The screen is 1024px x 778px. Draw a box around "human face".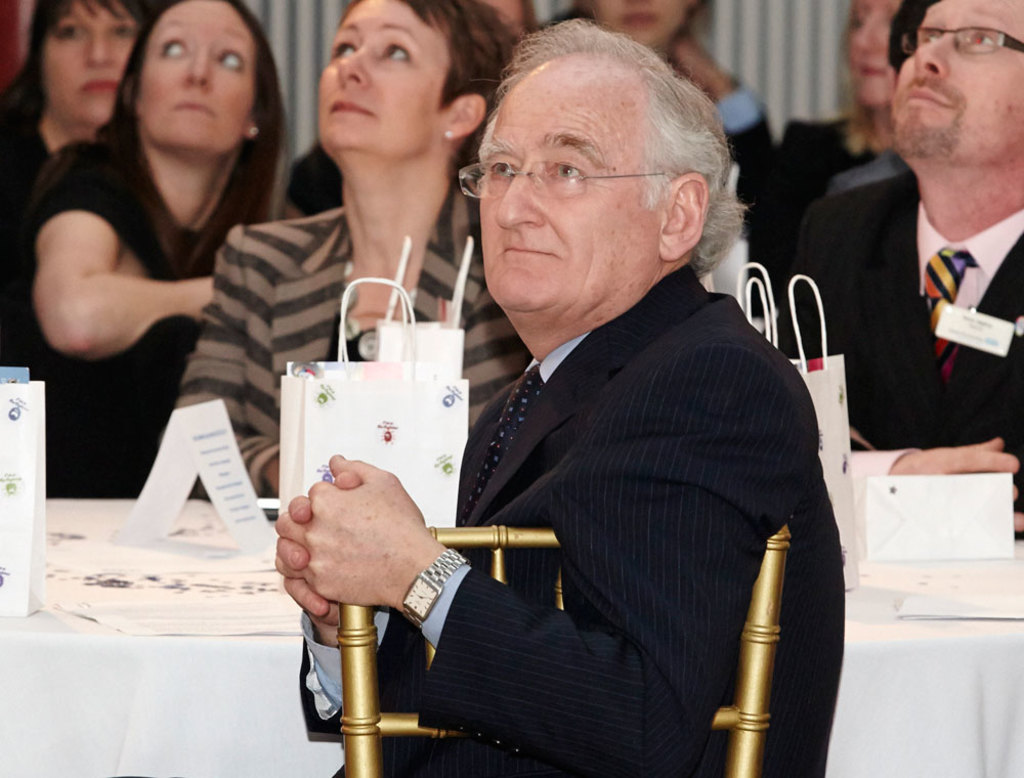
select_region(577, 0, 689, 46).
